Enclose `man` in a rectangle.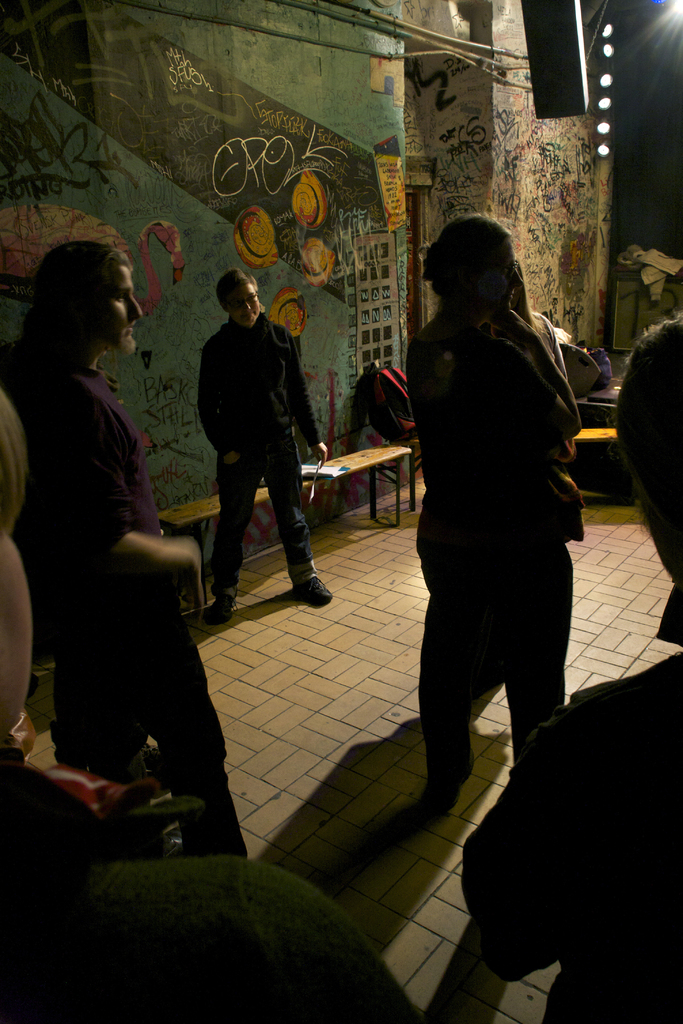
x1=19, y1=241, x2=245, y2=860.
